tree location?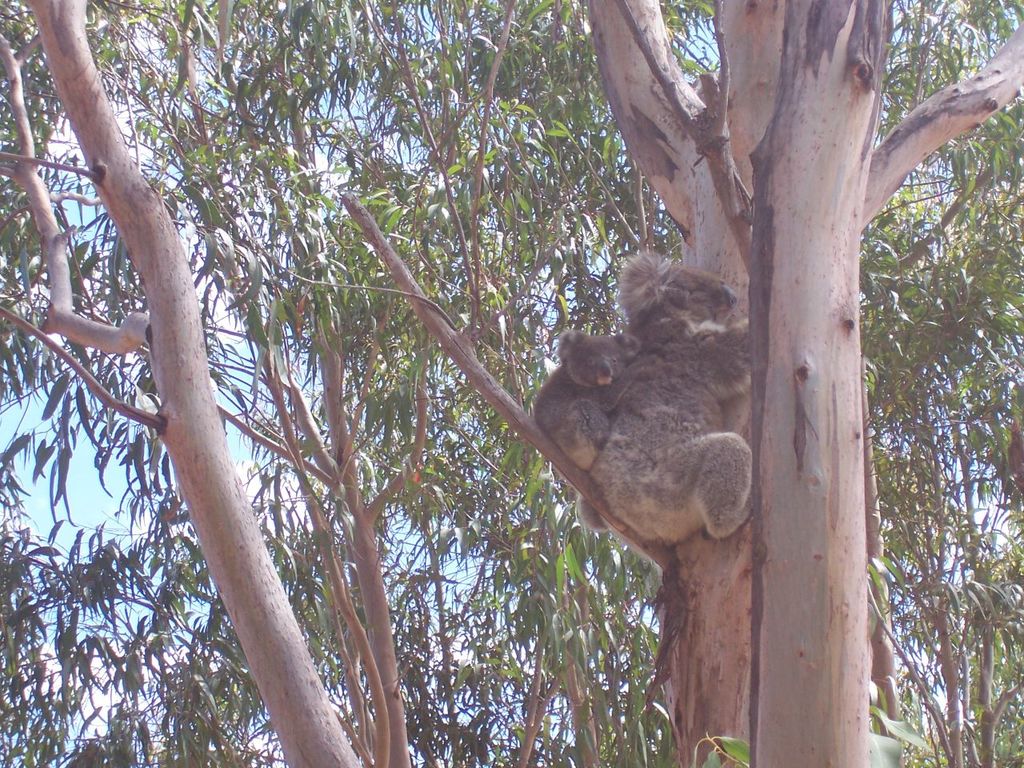
bbox=(0, 0, 1023, 765)
